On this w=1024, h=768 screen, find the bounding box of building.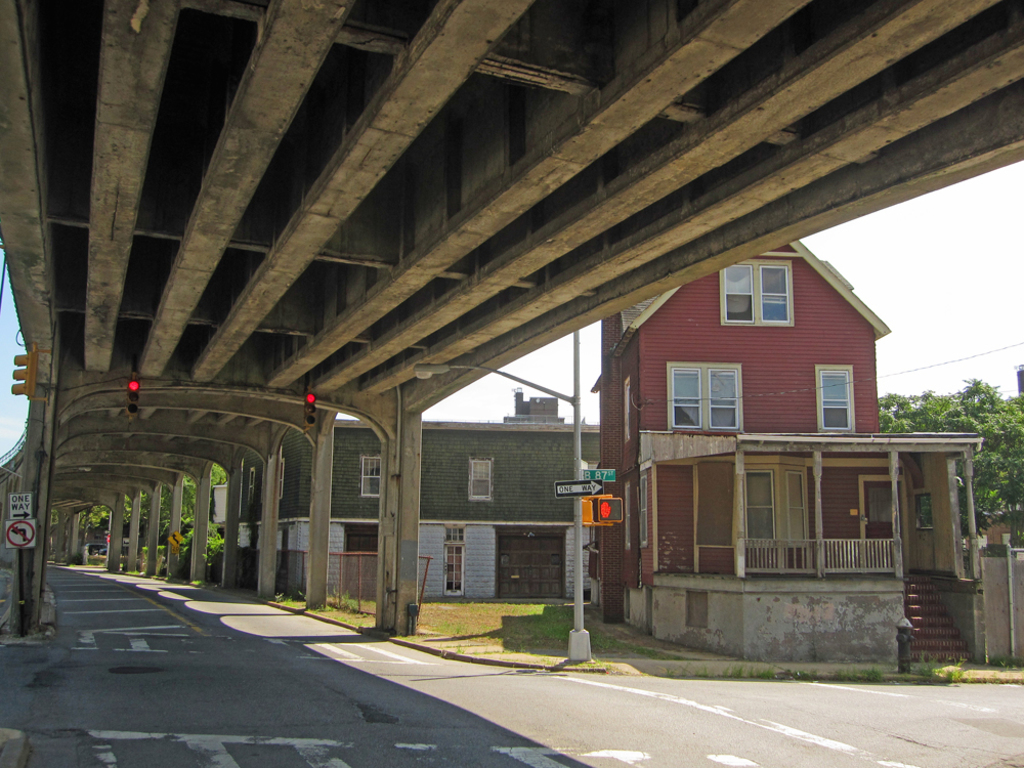
Bounding box: detection(590, 236, 1023, 670).
